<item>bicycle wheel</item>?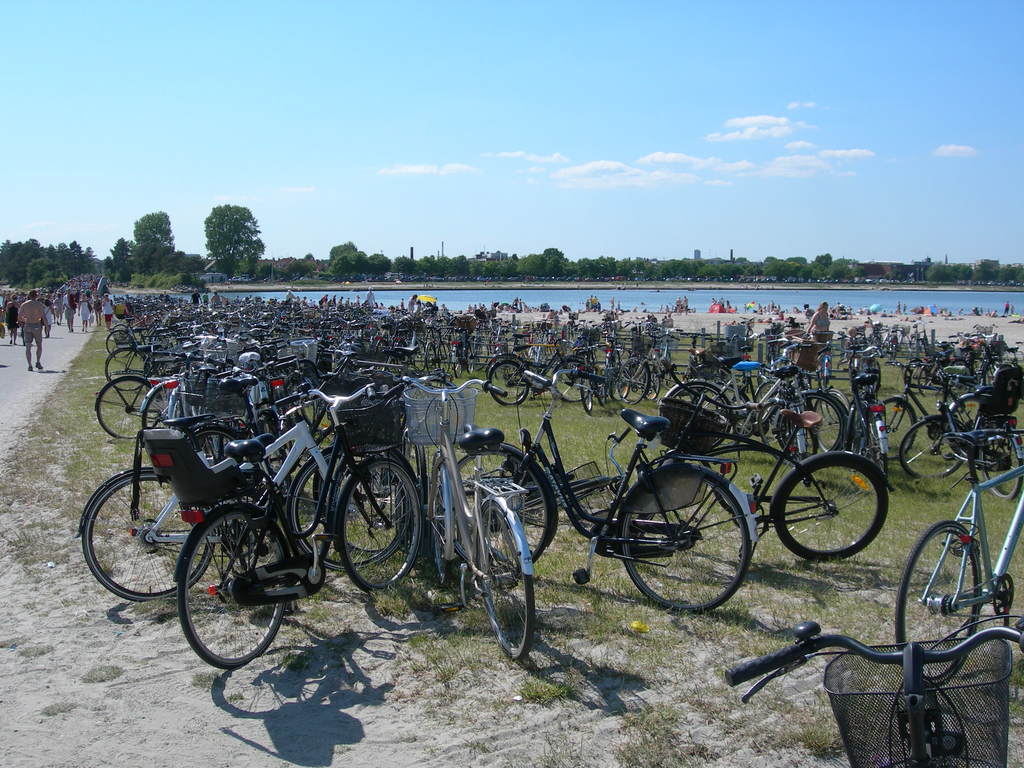
[x1=895, y1=415, x2=970, y2=479]
